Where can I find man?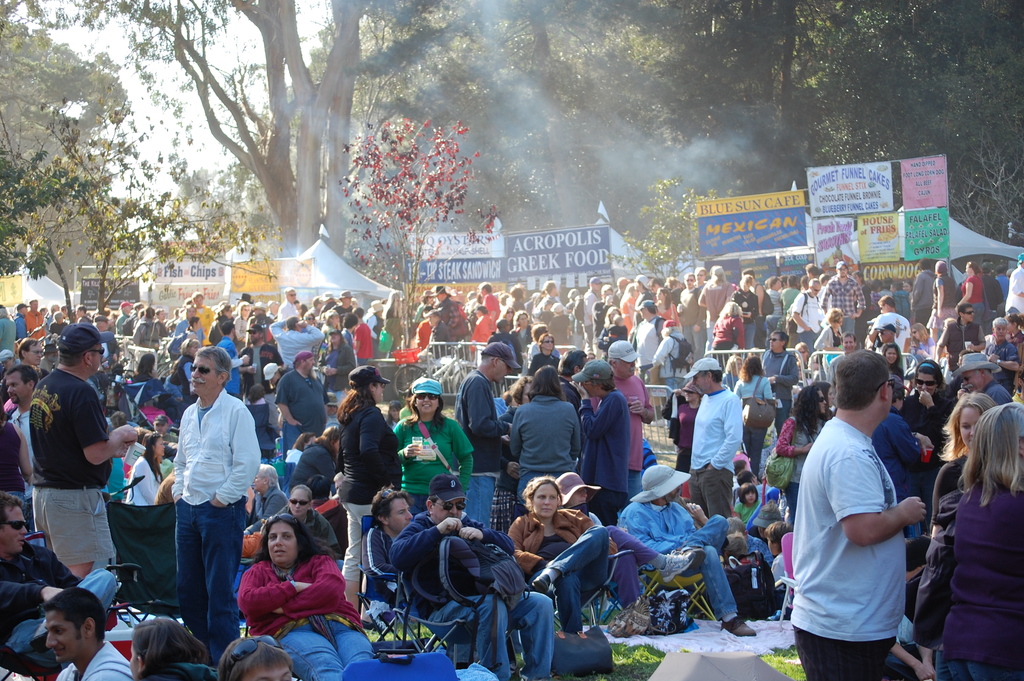
You can find it at l=265, t=348, r=334, b=487.
